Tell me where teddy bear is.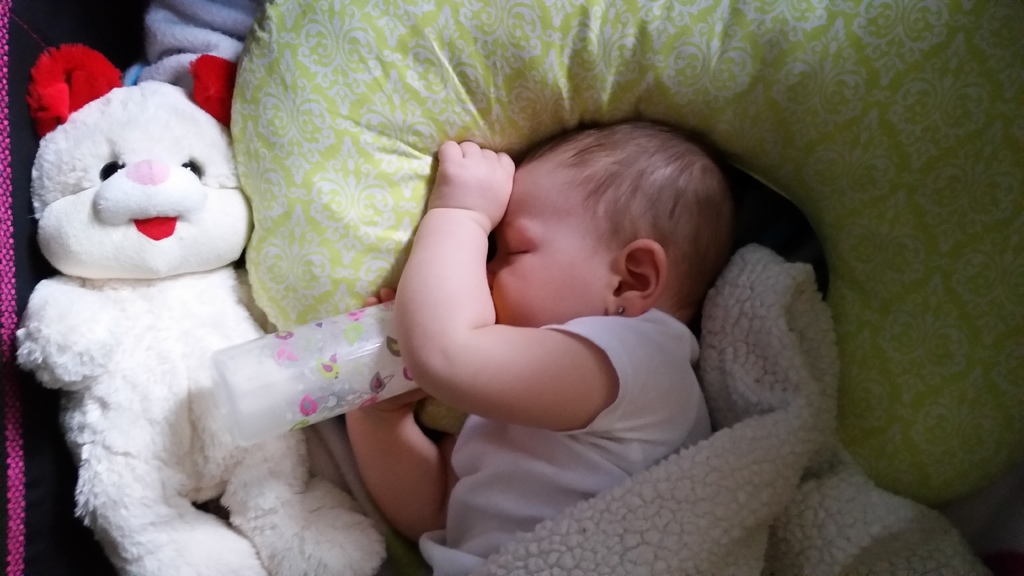
teddy bear is at [10, 42, 385, 575].
